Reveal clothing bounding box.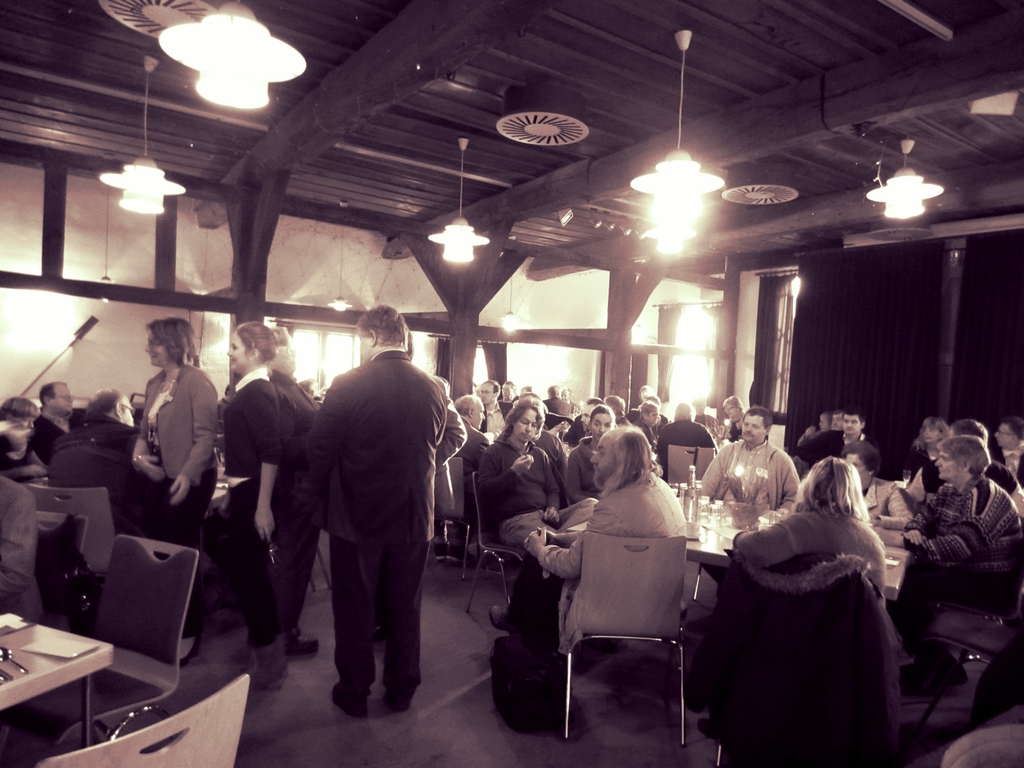
Revealed: [left=140, top=362, right=215, bottom=611].
